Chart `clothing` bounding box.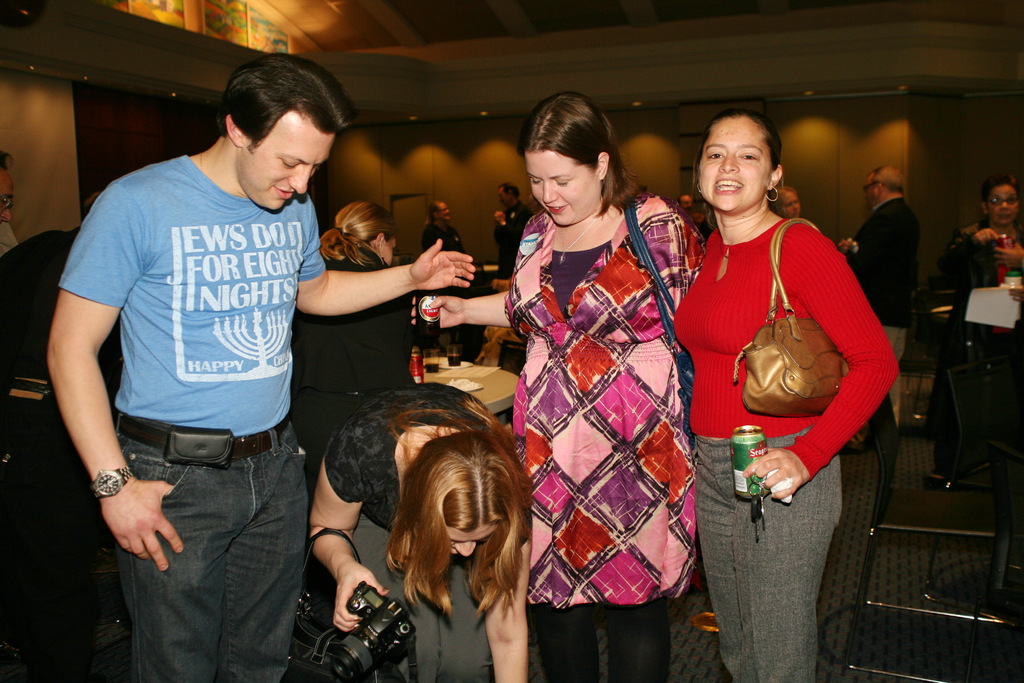
Charted: 58,147,314,682.
